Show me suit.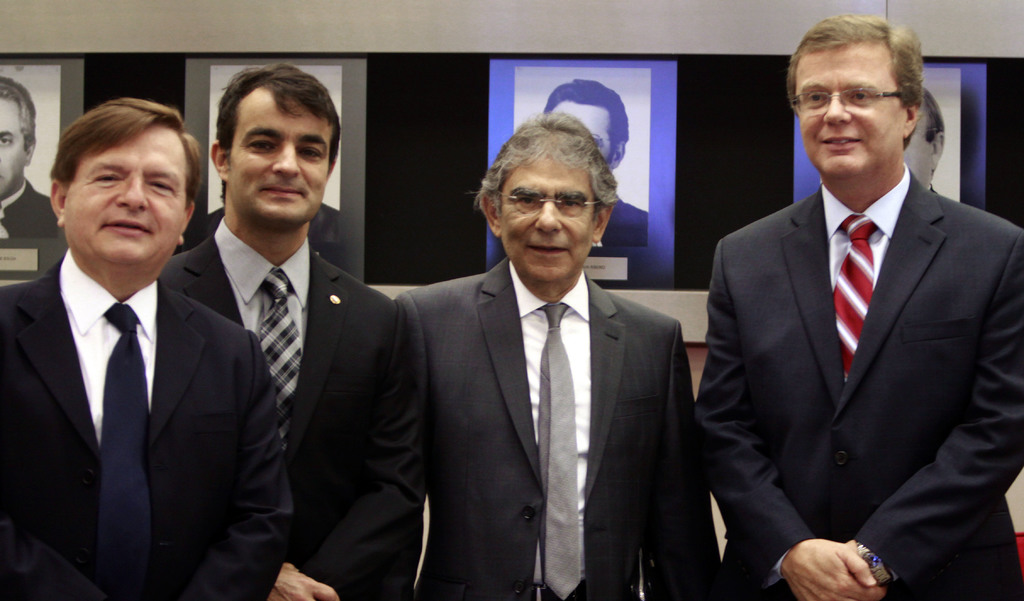
suit is here: {"x1": 696, "y1": 33, "x2": 1017, "y2": 600}.
